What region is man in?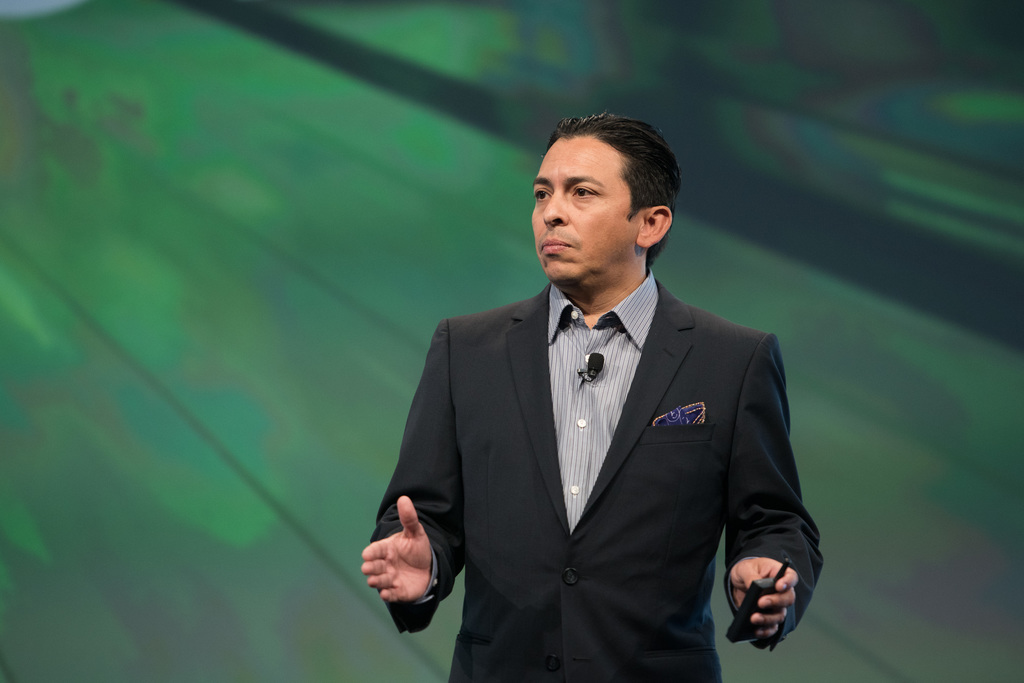
Rect(376, 124, 826, 663).
